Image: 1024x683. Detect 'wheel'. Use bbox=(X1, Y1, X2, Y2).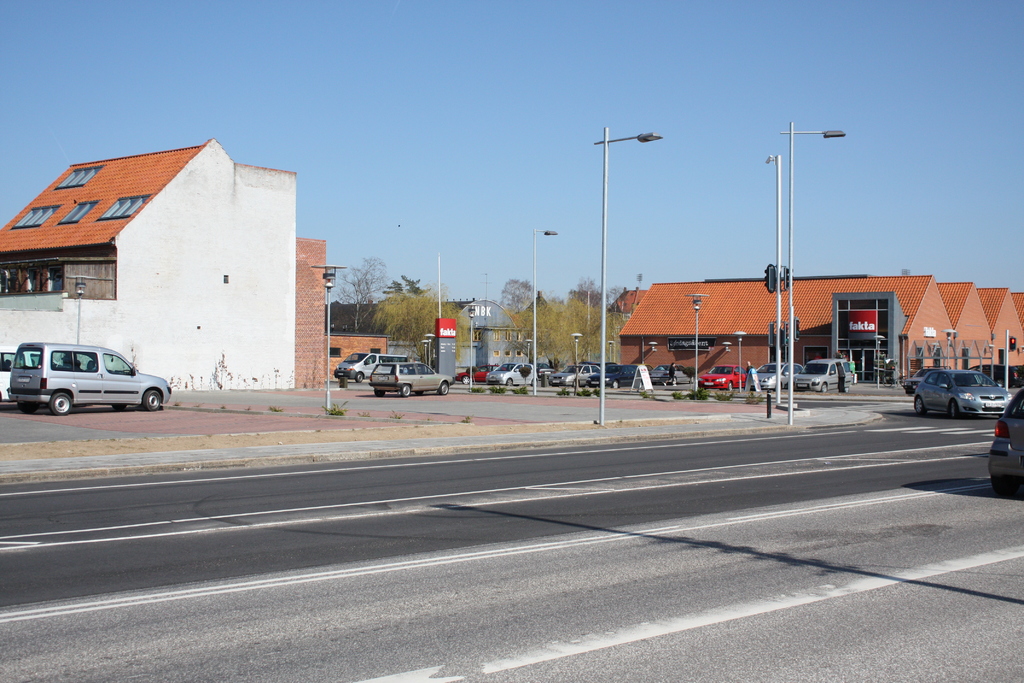
bbox=(465, 378, 468, 384).
